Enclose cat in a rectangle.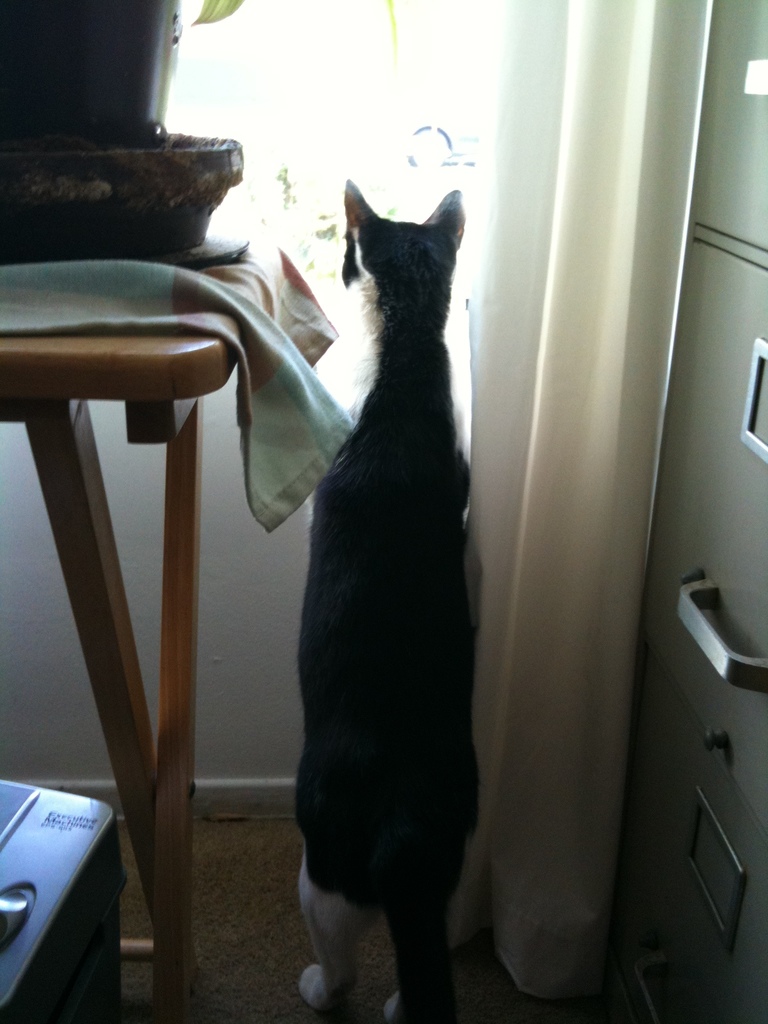
[left=289, top=175, right=478, bottom=1023].
